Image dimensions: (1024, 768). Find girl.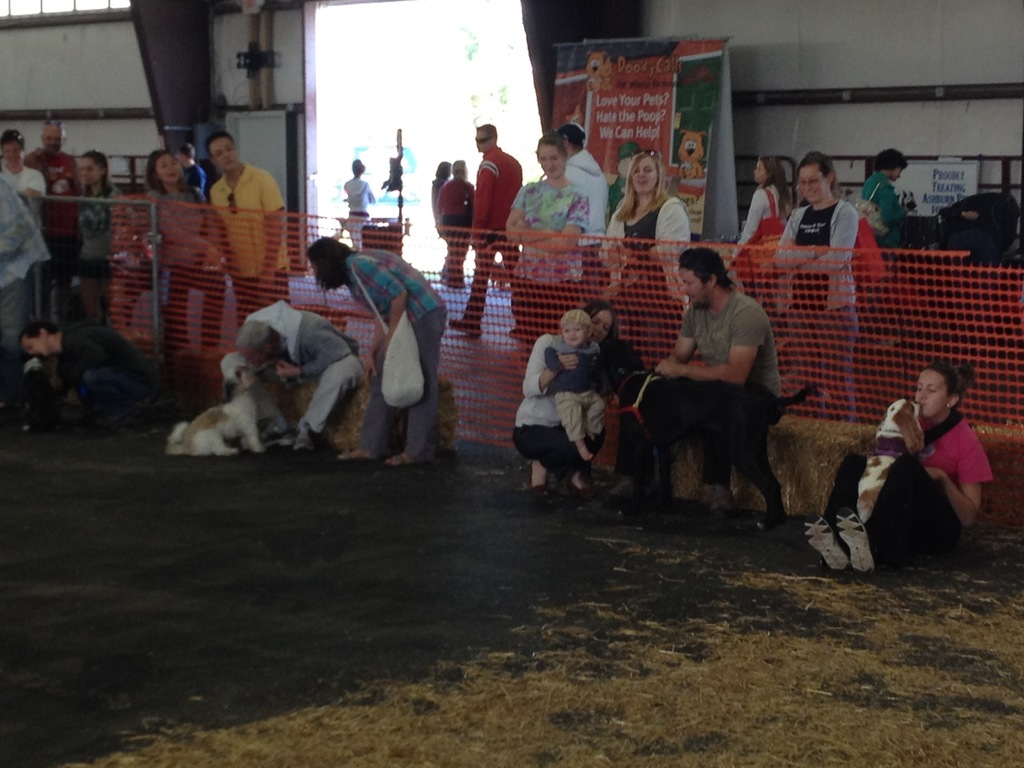
(513,301,602,488).
